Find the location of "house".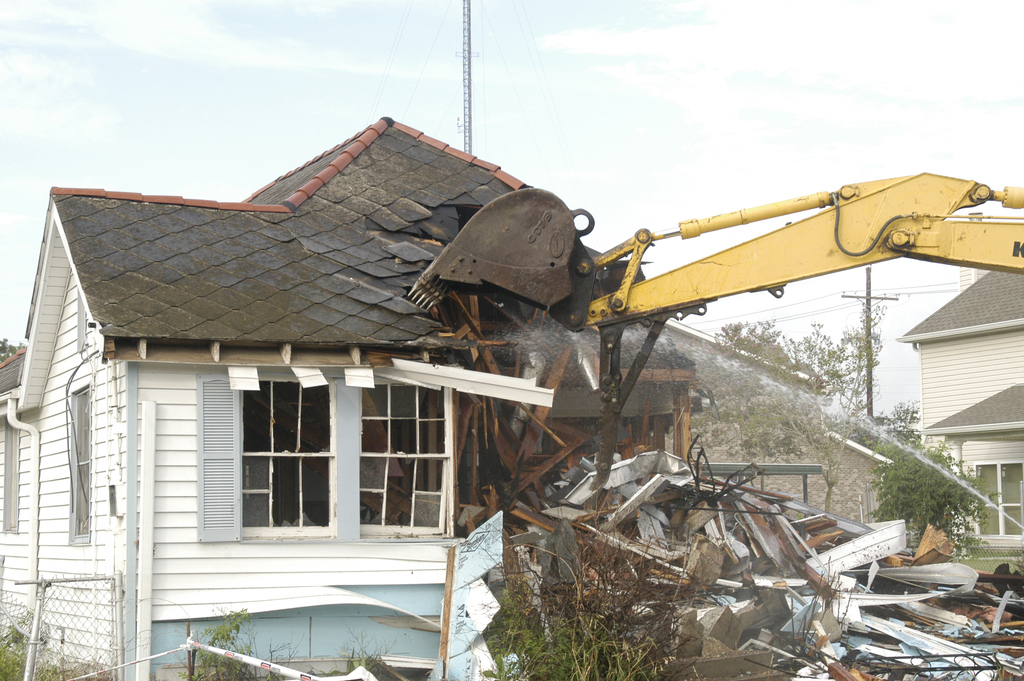
Location: BBox(894, 267, 1021, 557).
